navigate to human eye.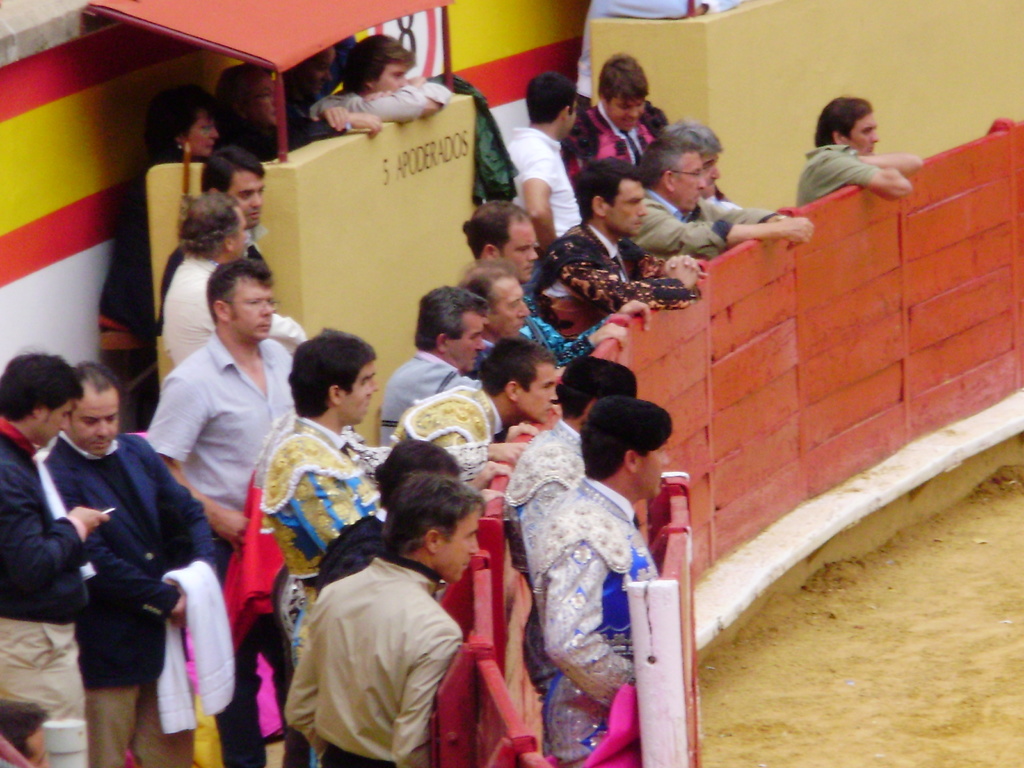
Navigation target: {"left": 361, "top": 380, "right": 368, "bottom": 389}.
